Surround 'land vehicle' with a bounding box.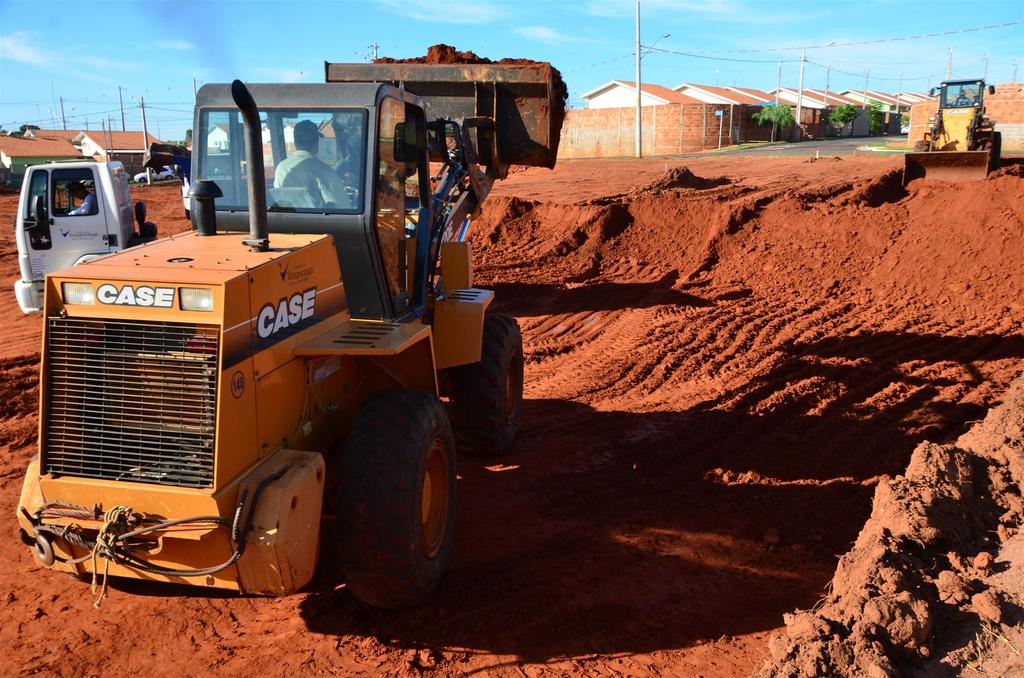
[20, 52, 538, 626].
